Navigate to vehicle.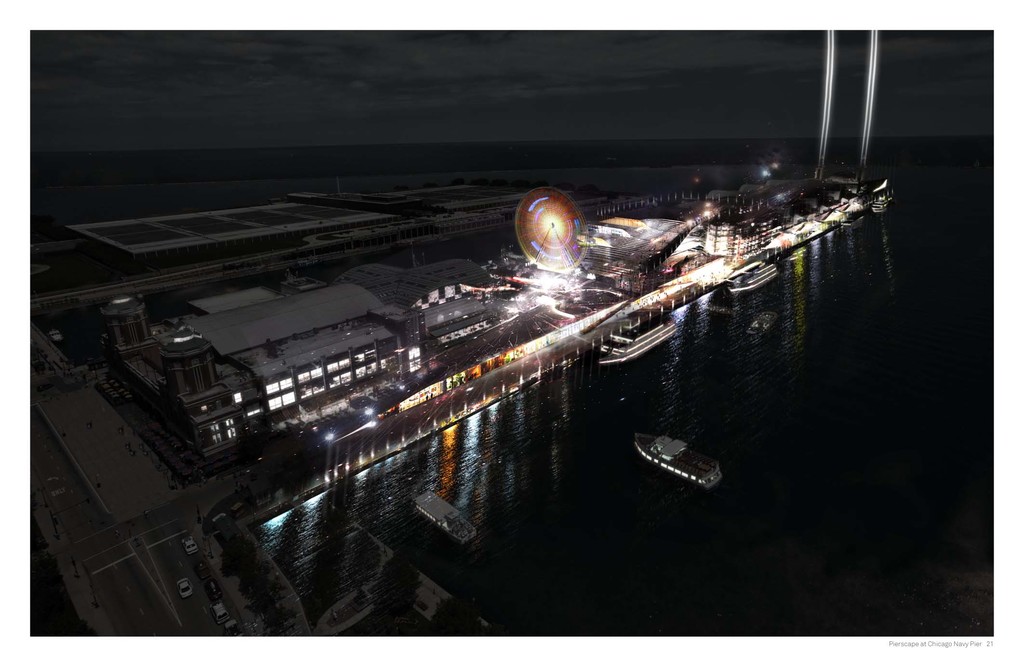
Navigation target: {"x1": 412, "y1": 491, "x2": 479, "y2": 548}.
